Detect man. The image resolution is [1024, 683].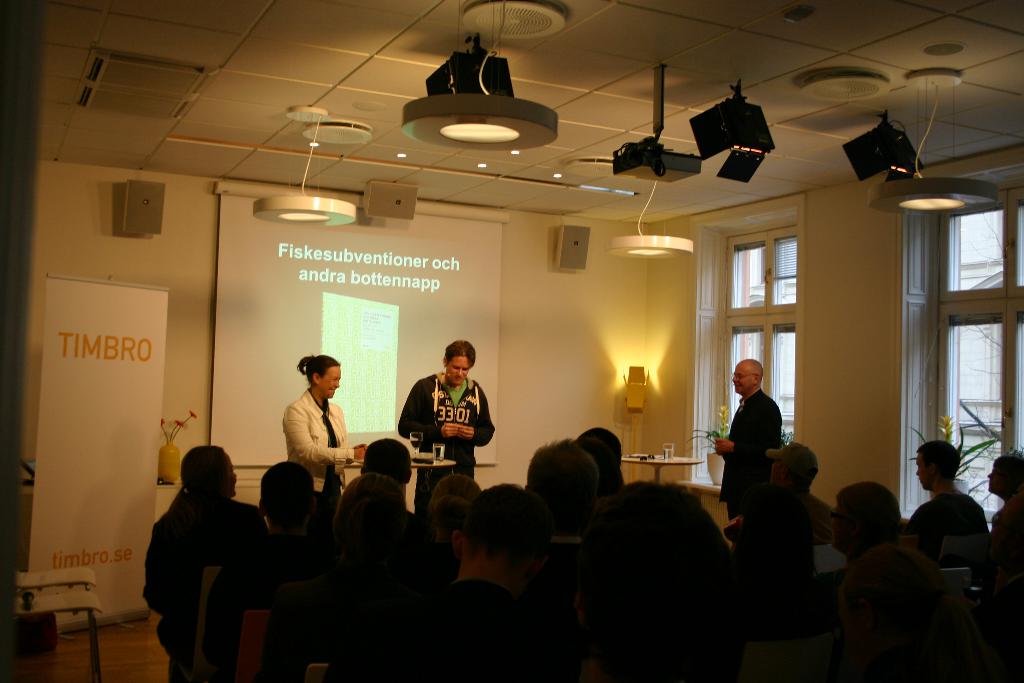
909/439/991/568.
